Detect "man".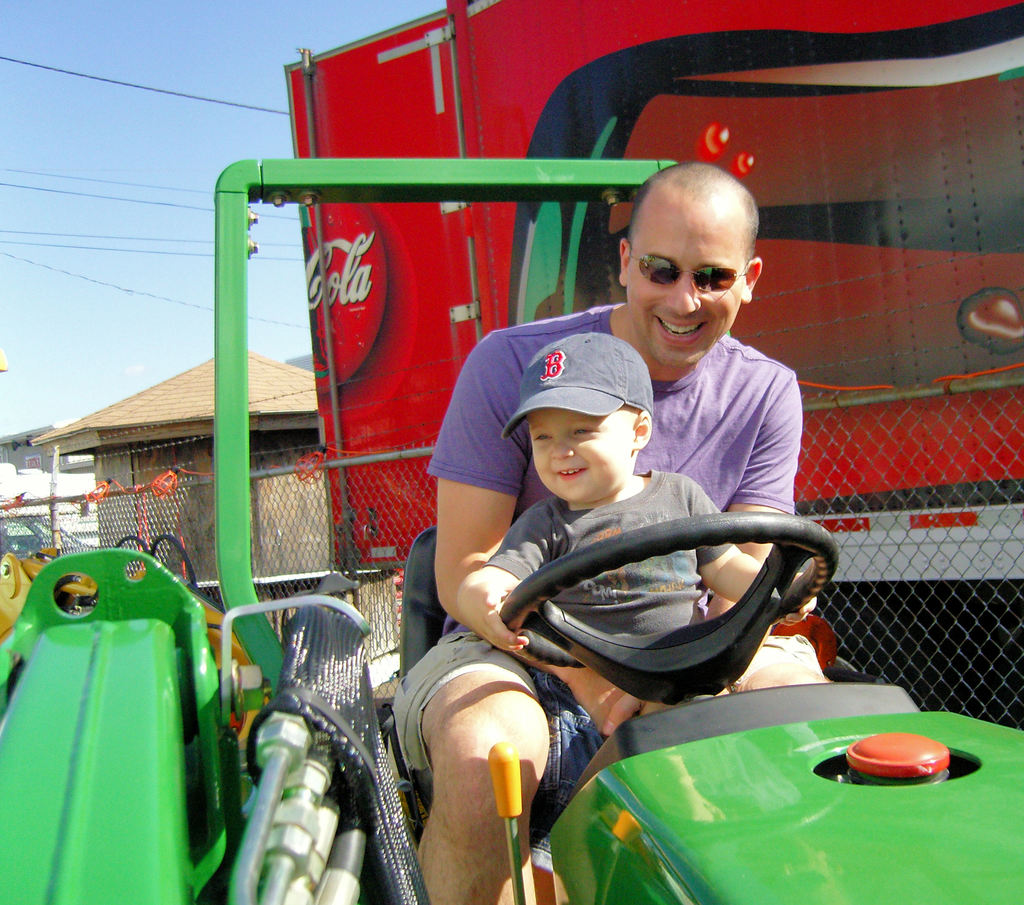
Detected at 386:154:834:904.
